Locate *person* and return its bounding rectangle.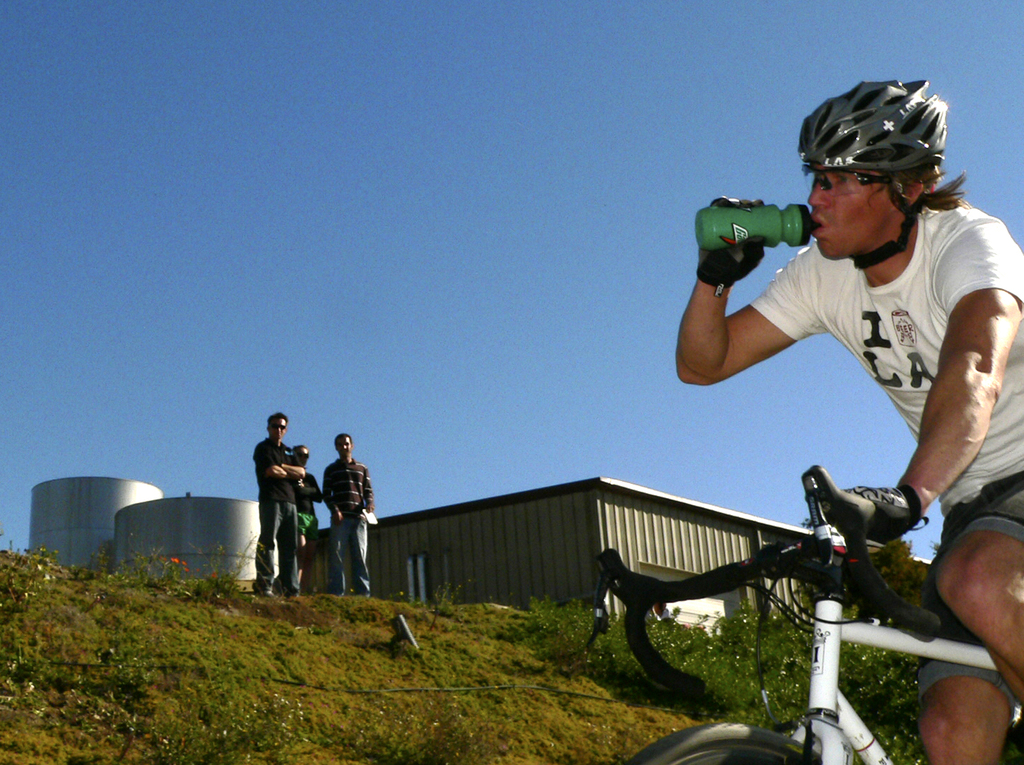
241,417,300,600.
